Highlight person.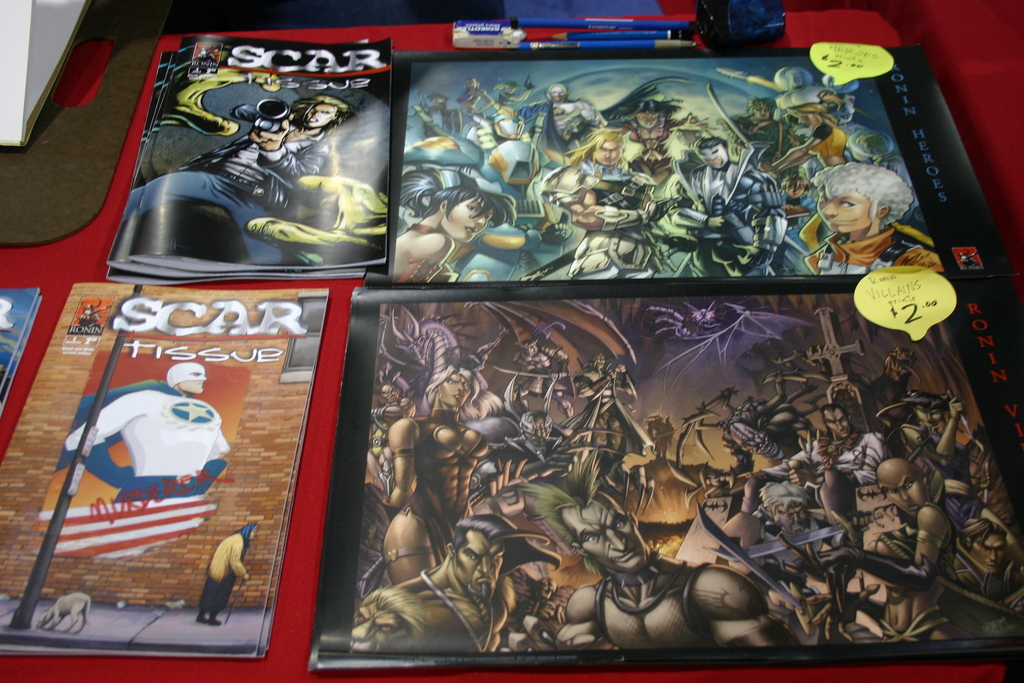
Highlighted region: box=[670, 138, 778, 271].
